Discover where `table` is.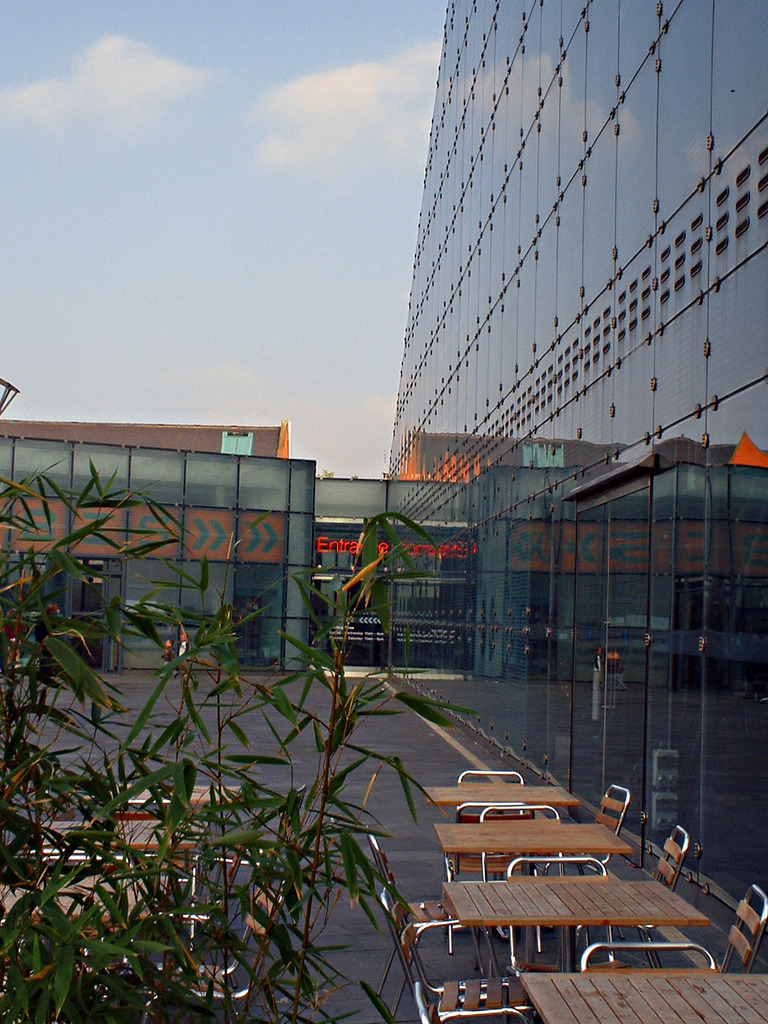
Discovered at 429 820 630 877.
